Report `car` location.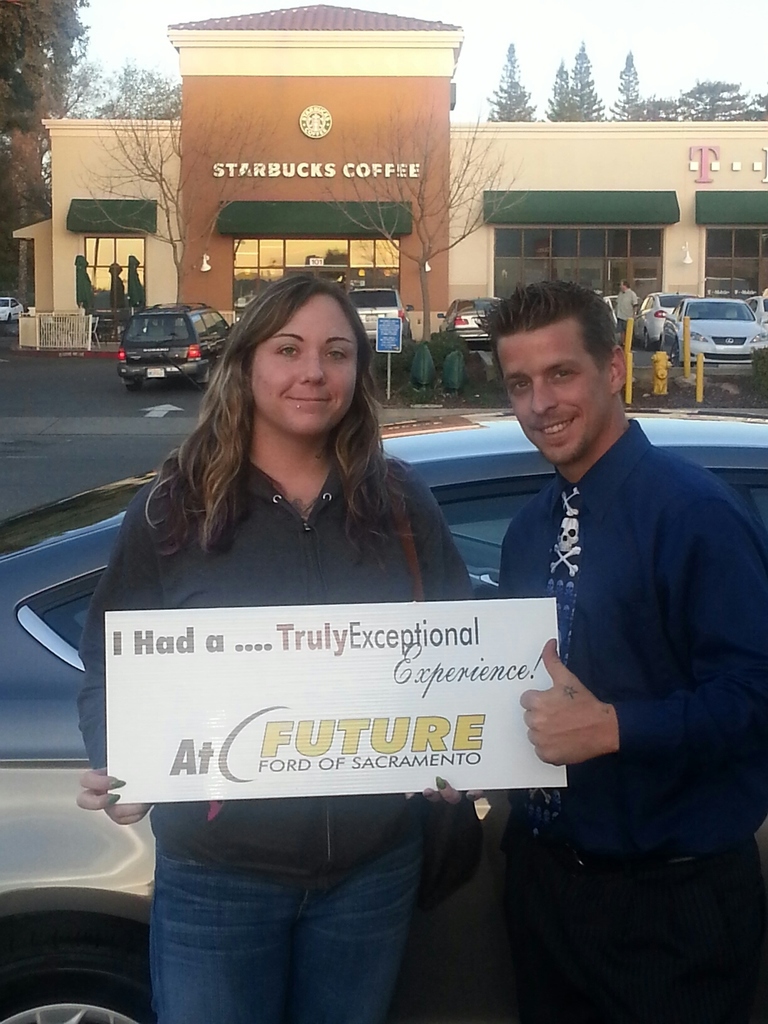
Report: Rect(1, 299, 18, 318).
